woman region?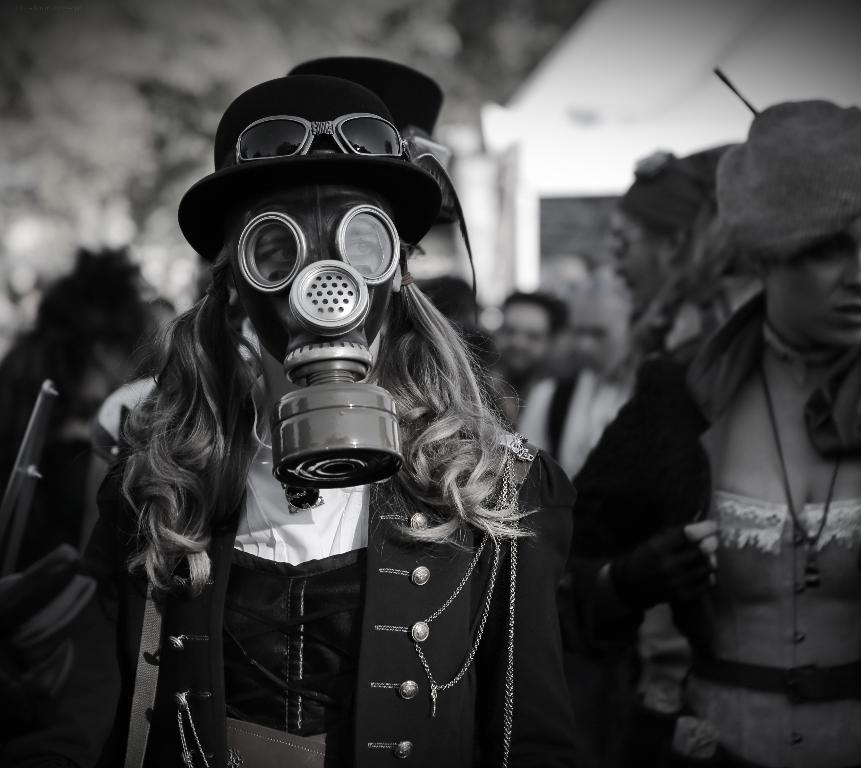
{"left": 80, "top": 78, "right": 585, "bottom": 767}
